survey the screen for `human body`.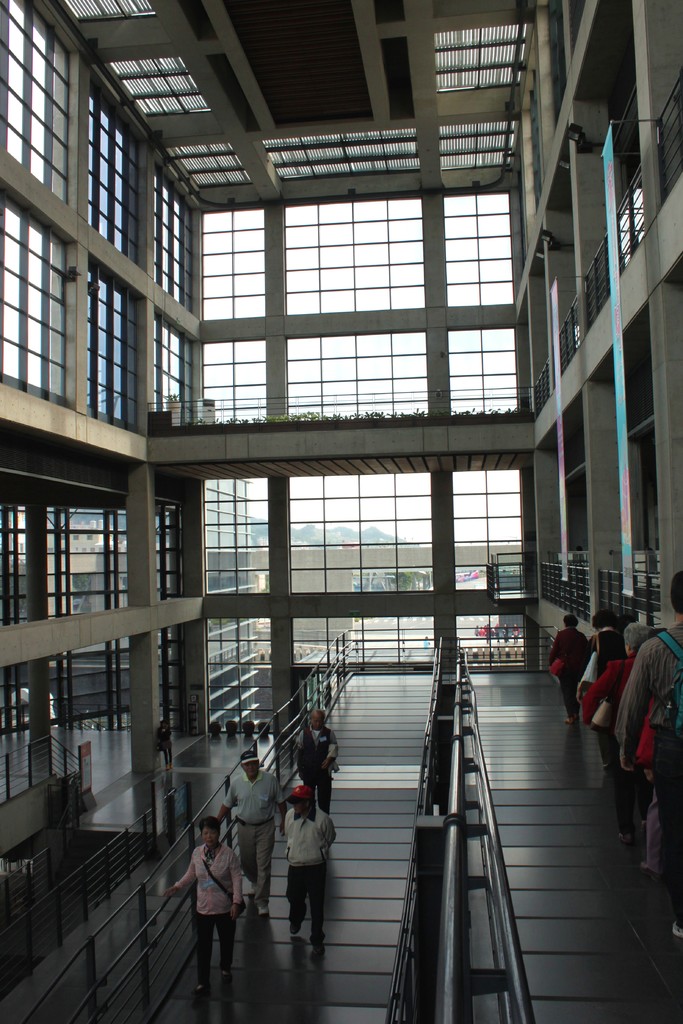
Survey found: (548, 610, 582, 722).
